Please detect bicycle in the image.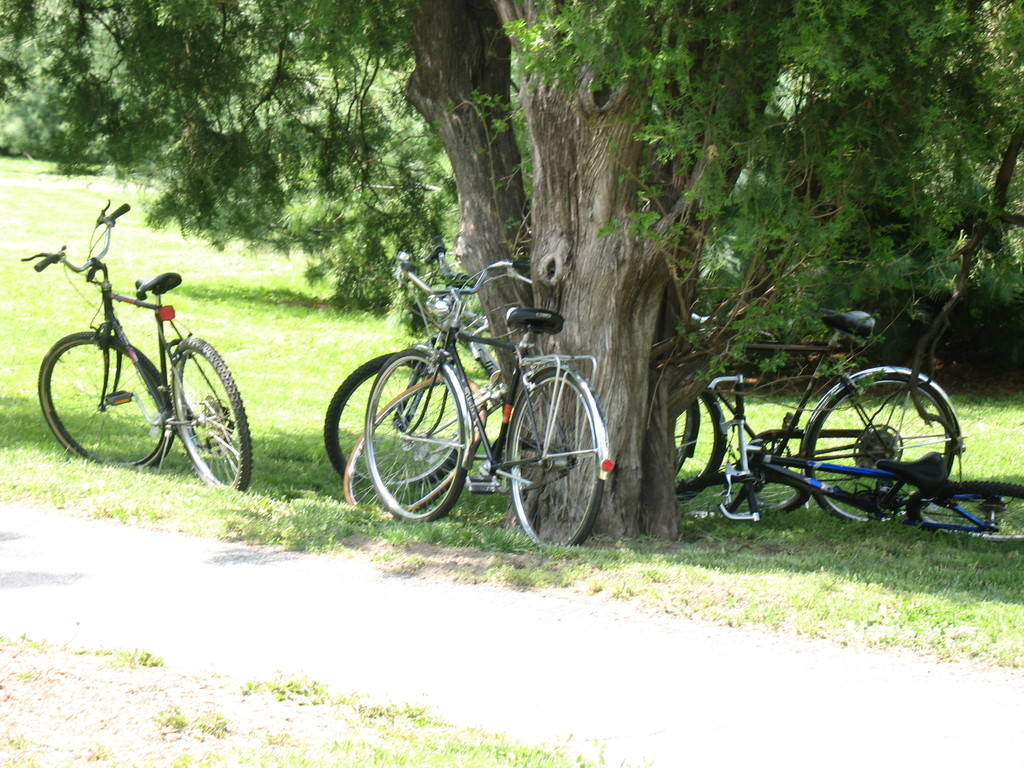
bbox=(708, 374, 1023, 542).
